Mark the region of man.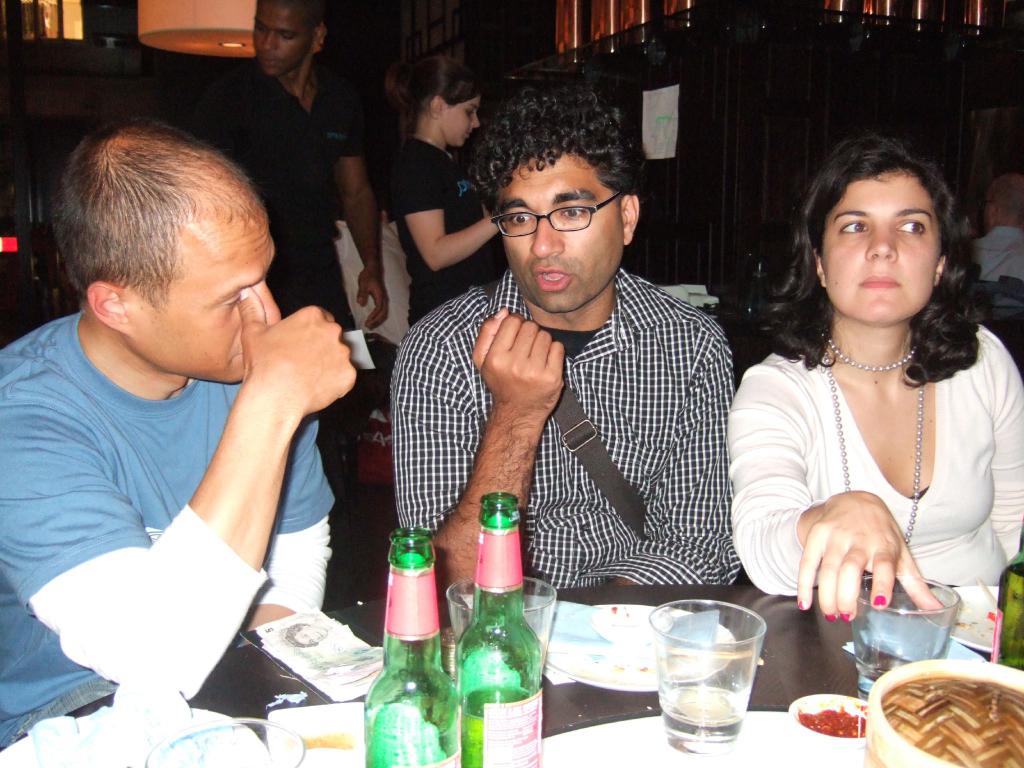
Region: locate(970, 175, 1023, 287).
